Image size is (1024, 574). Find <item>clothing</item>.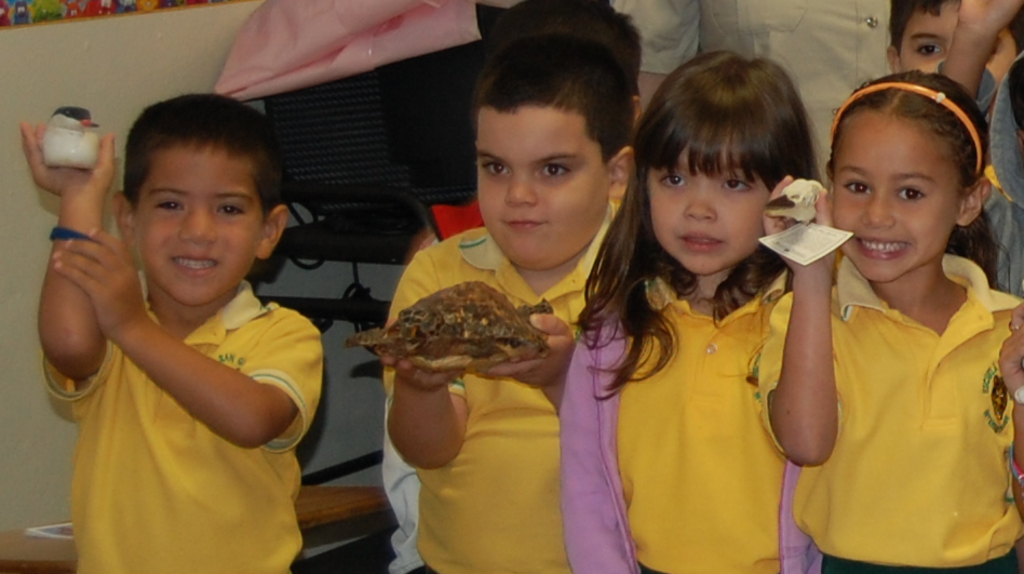
(left=0, top=0, right=502, bottom=98).
